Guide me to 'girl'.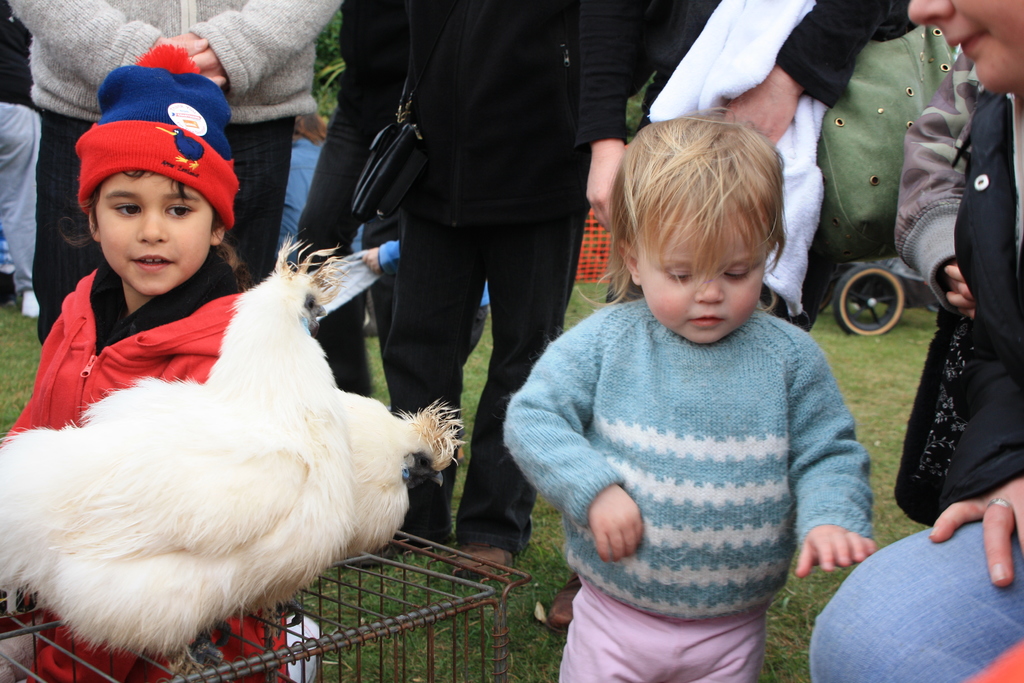
Guidance: box=[799, 0, 1023, 682].
